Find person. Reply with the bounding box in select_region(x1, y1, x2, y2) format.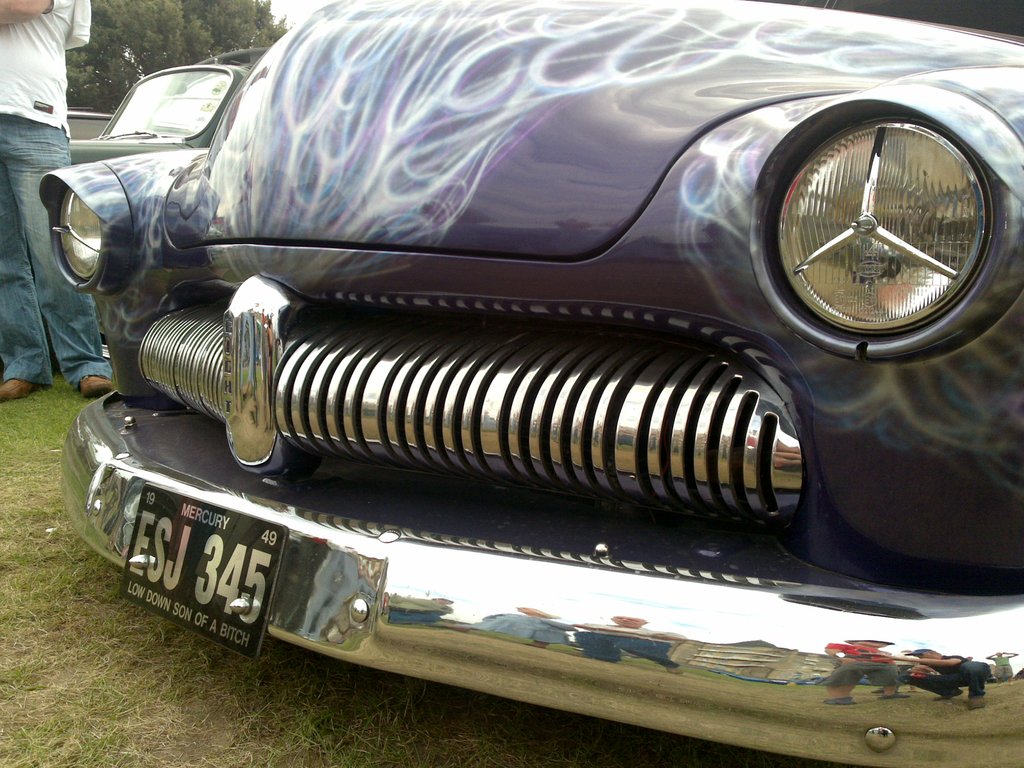
select_region(0, 0, 111, 401).
